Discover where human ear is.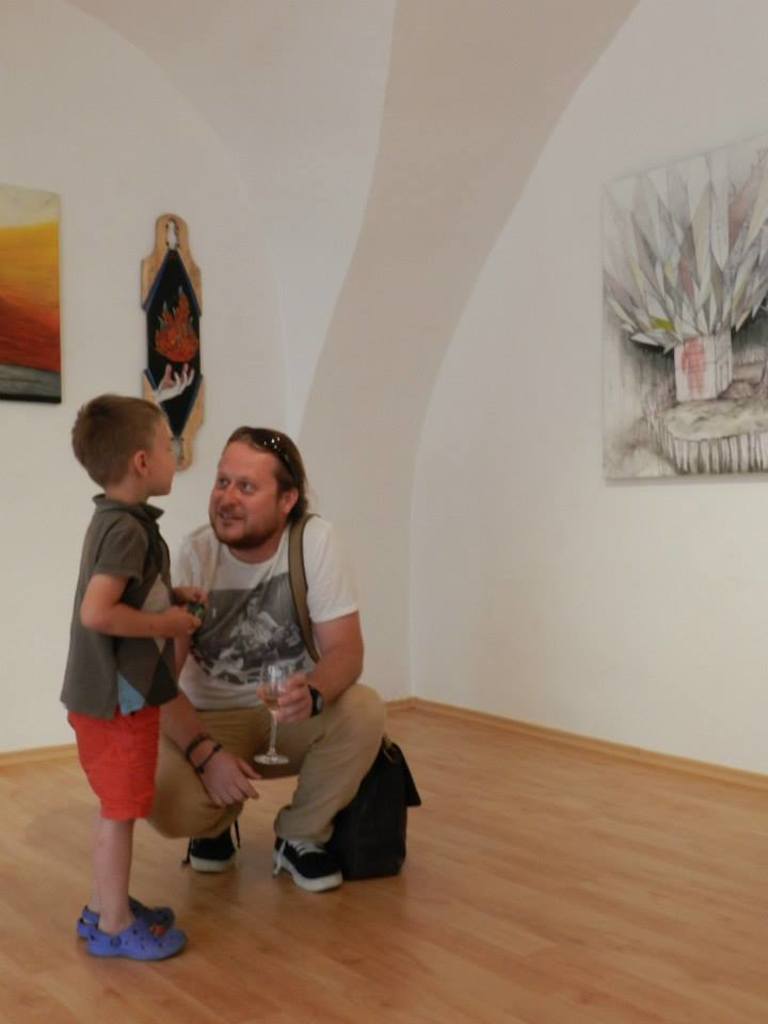
Discovered at [281, 486, 300, 513].
